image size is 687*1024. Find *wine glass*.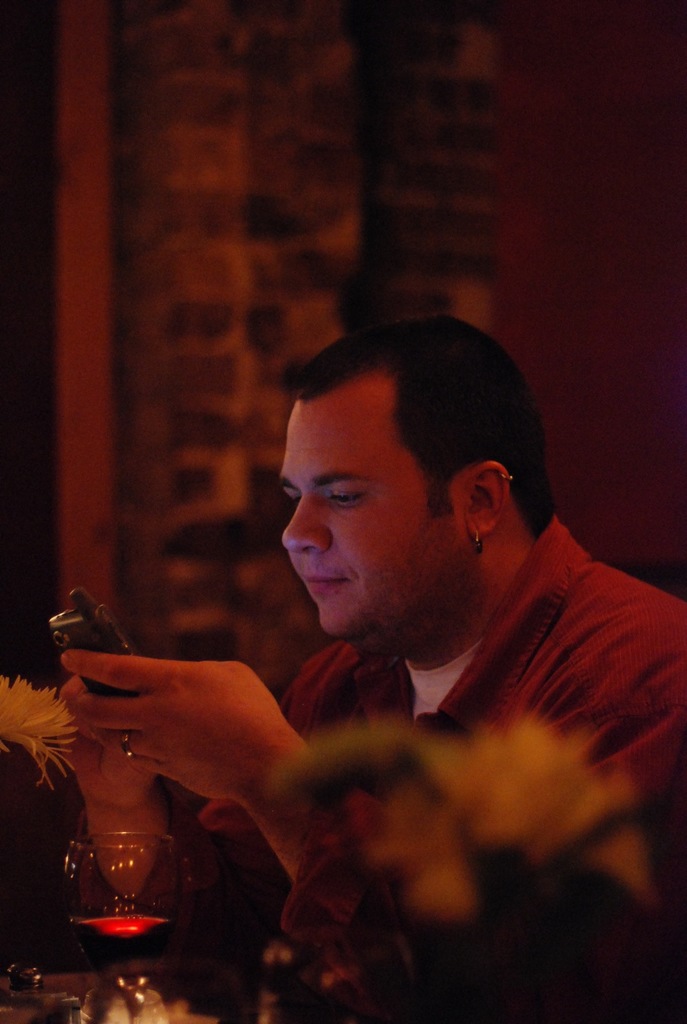
BBox(64, 825, 176, 1023).
